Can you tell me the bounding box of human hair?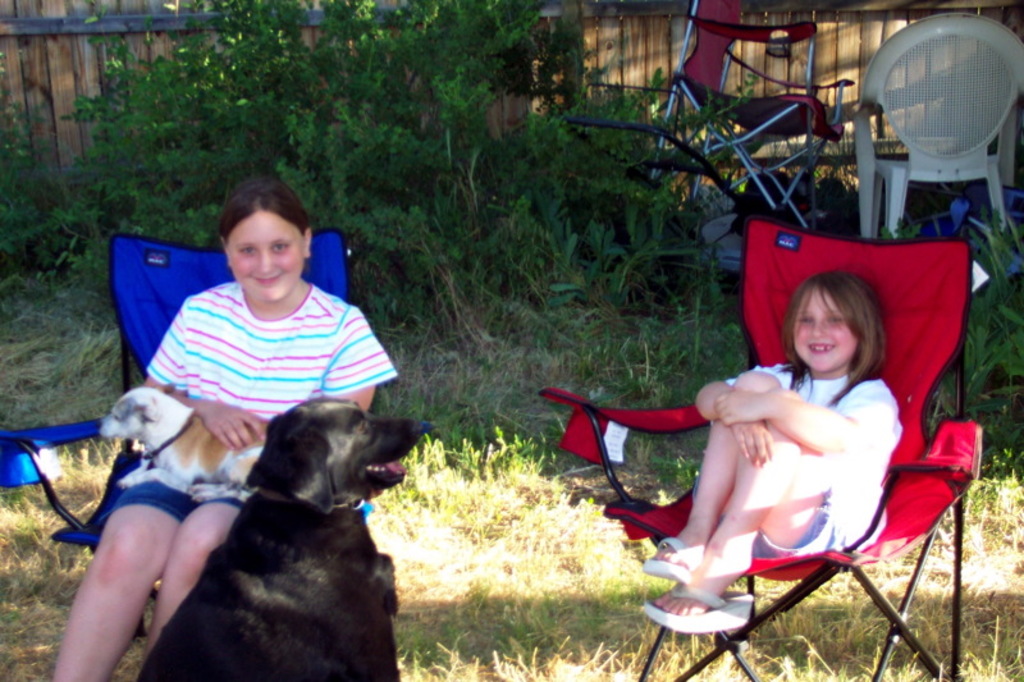
detection(212, 173, 310, 239).
